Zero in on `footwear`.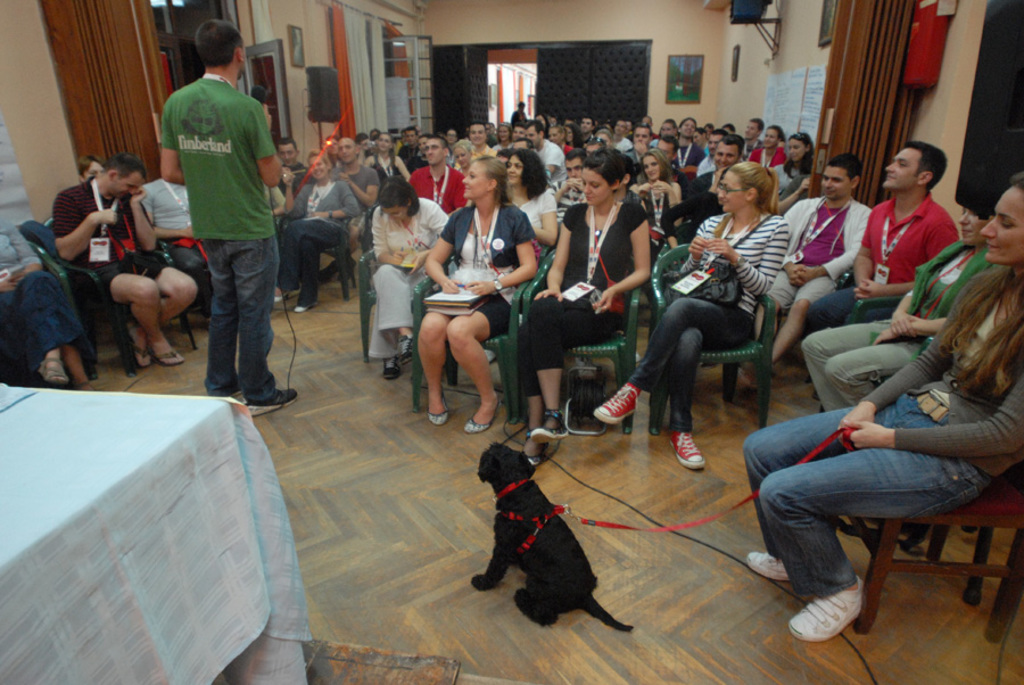
Zeroed in: l=668, t=429, r=709, b=471.
